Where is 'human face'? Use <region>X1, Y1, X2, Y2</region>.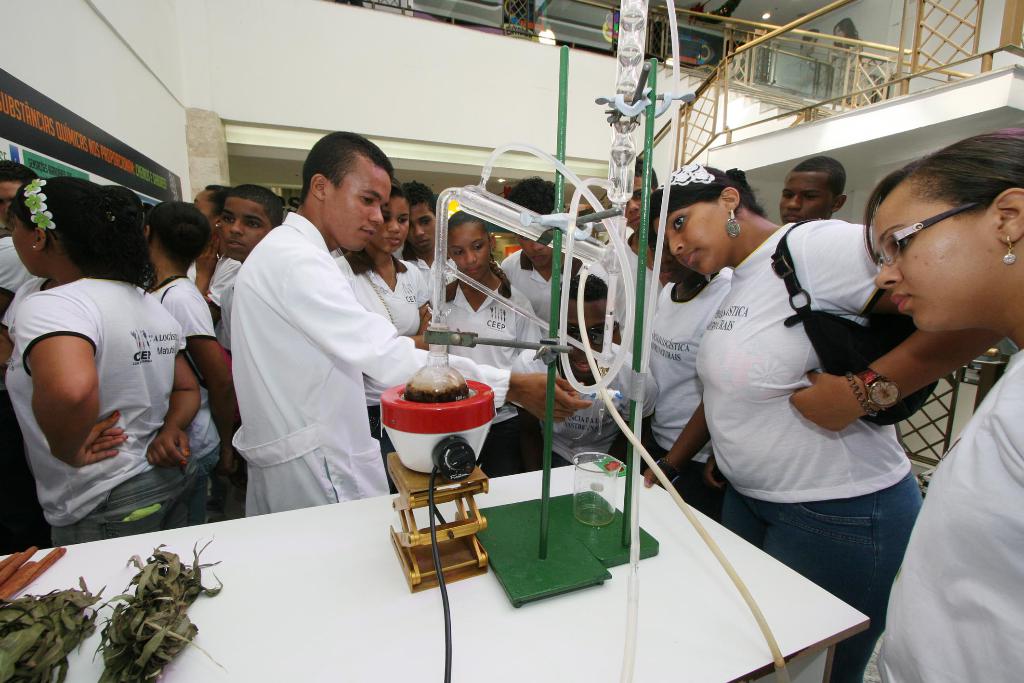
<region>655, 196, 723, 263</region>.
